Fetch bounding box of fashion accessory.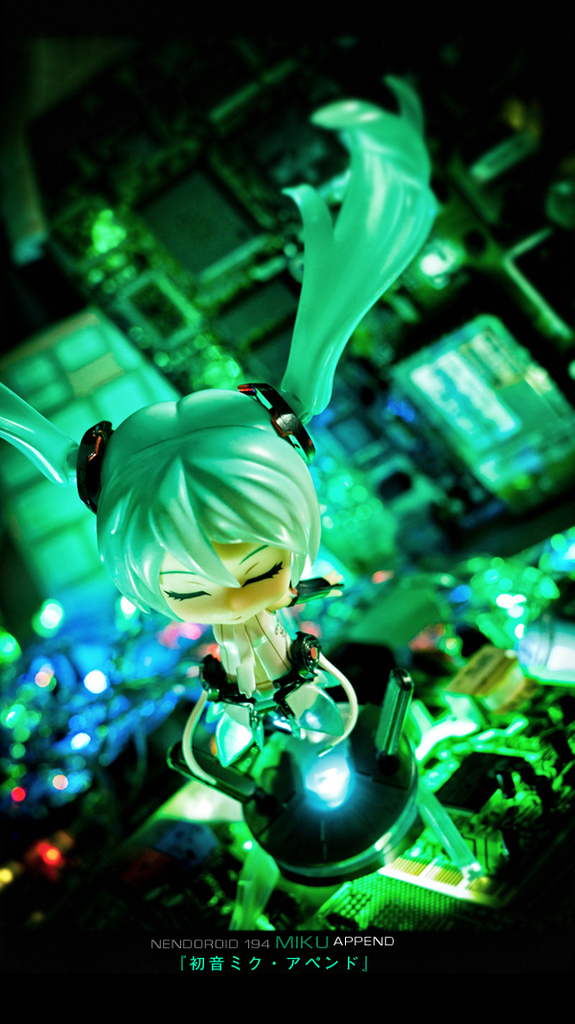
Bbox: bbox(241, 383, 320, 466).
